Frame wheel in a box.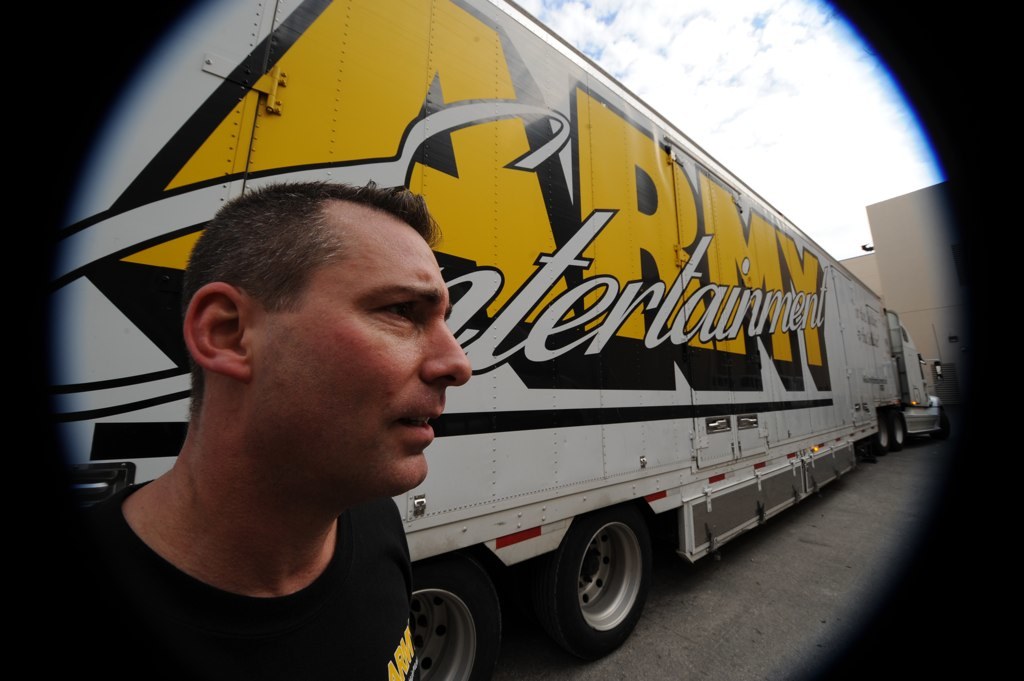
BBox(410, 563, 514, 680).
